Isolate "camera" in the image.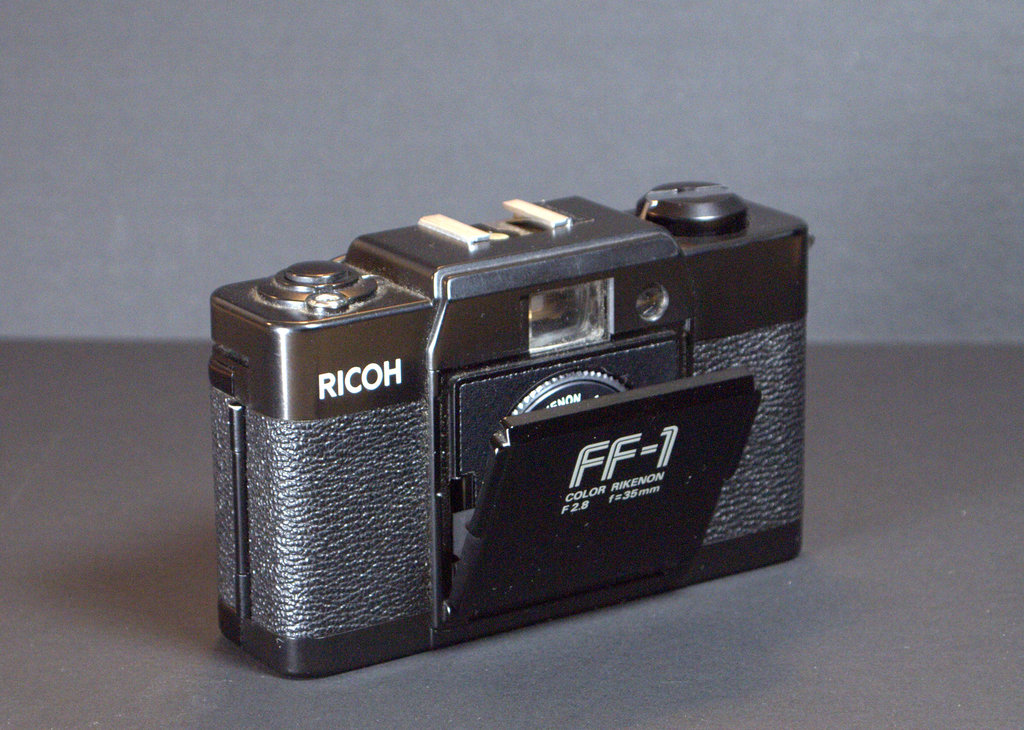
Isolated region: (212,194,813,663).
